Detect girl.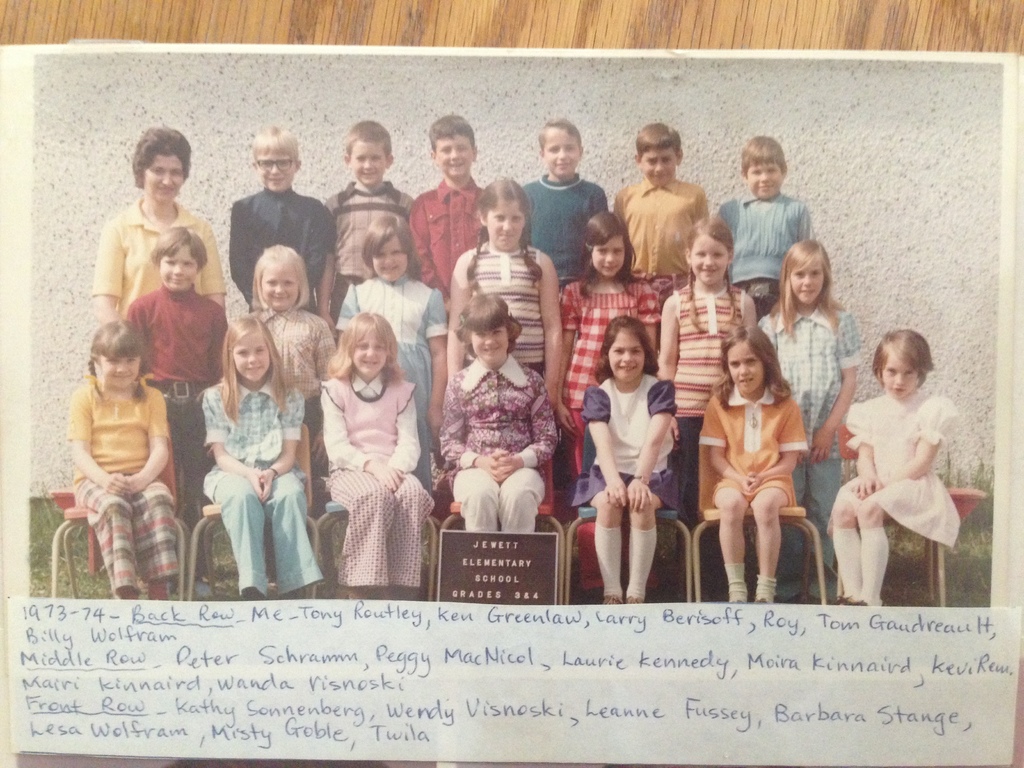
Detected at 445:181:557:399.
